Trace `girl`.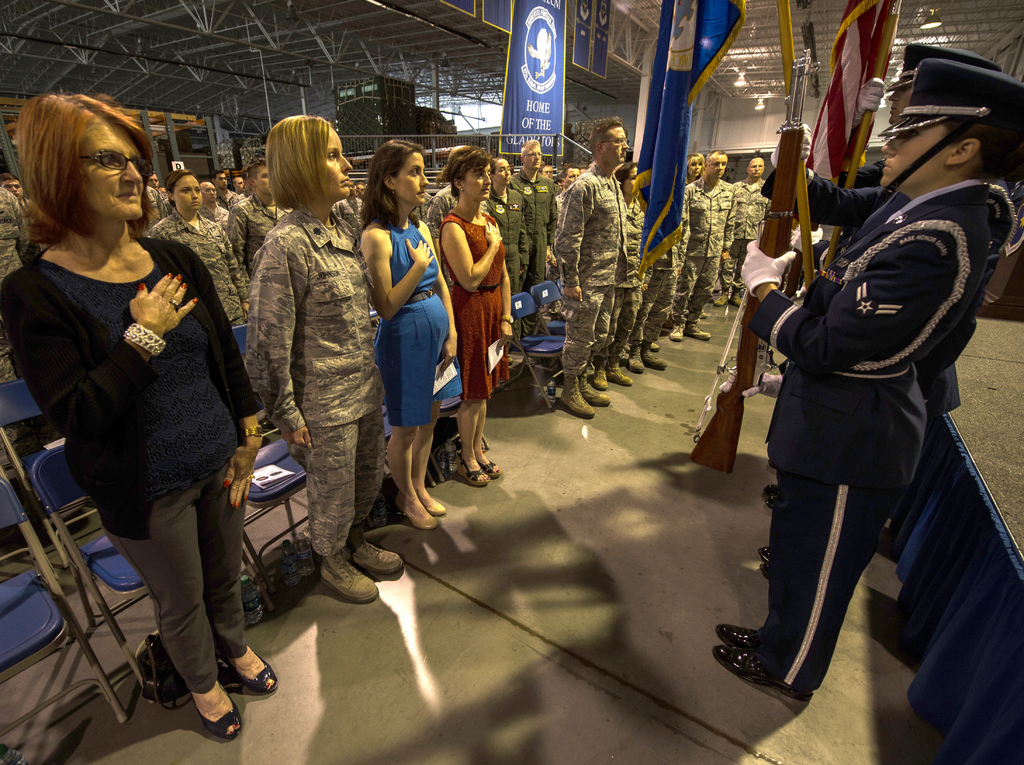
Traced to x1=431 y1=140 x2=518 y2=485.
